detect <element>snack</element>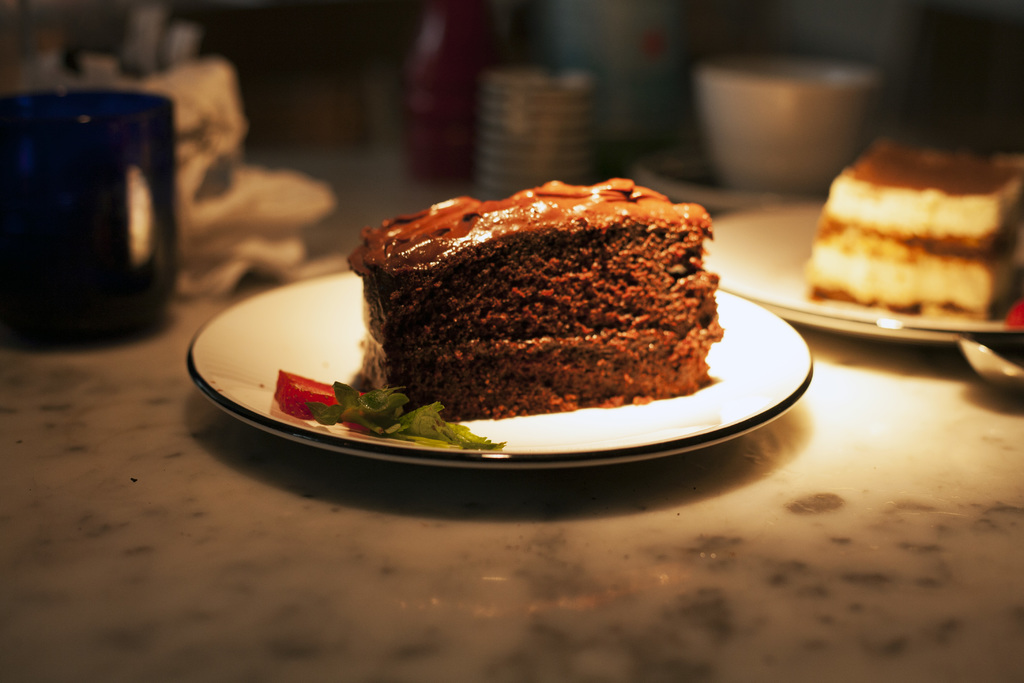
345:174:724:418
